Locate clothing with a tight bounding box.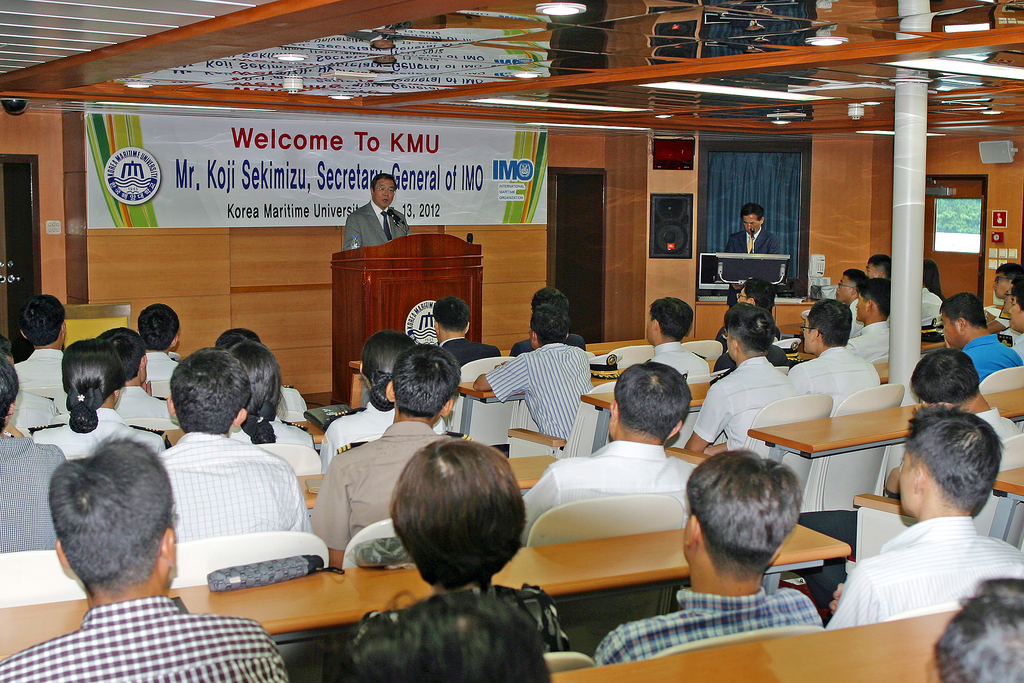
9/388/59/437.
